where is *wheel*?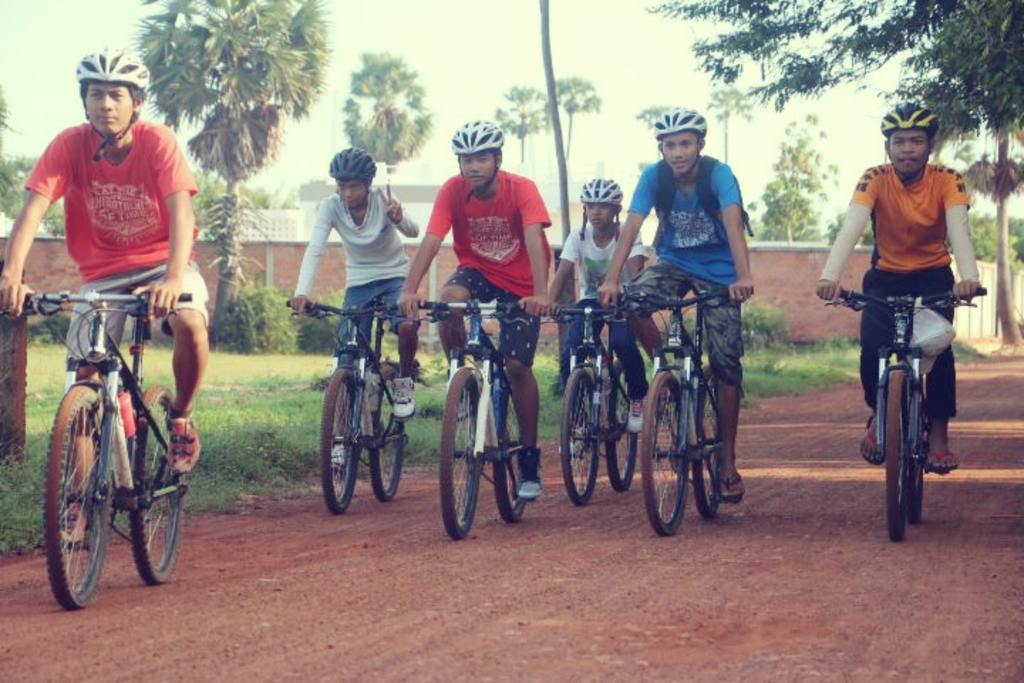
(129,386,180,583).
